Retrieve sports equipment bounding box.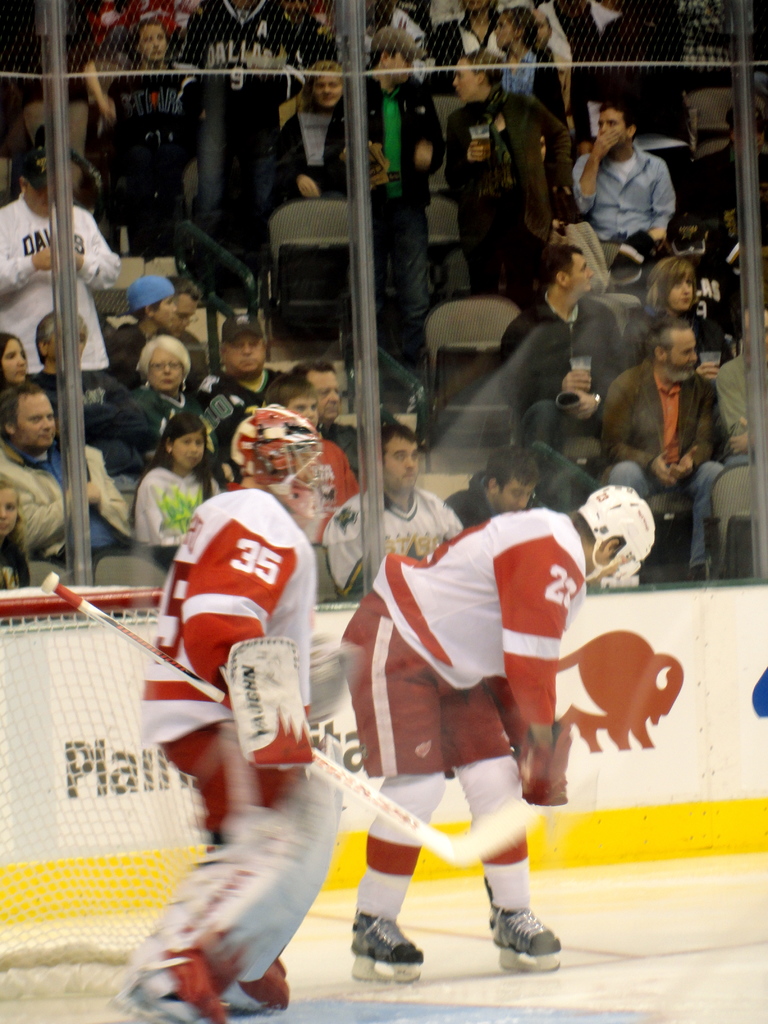
Bounding box: rect(577, 478, 657, 584).
